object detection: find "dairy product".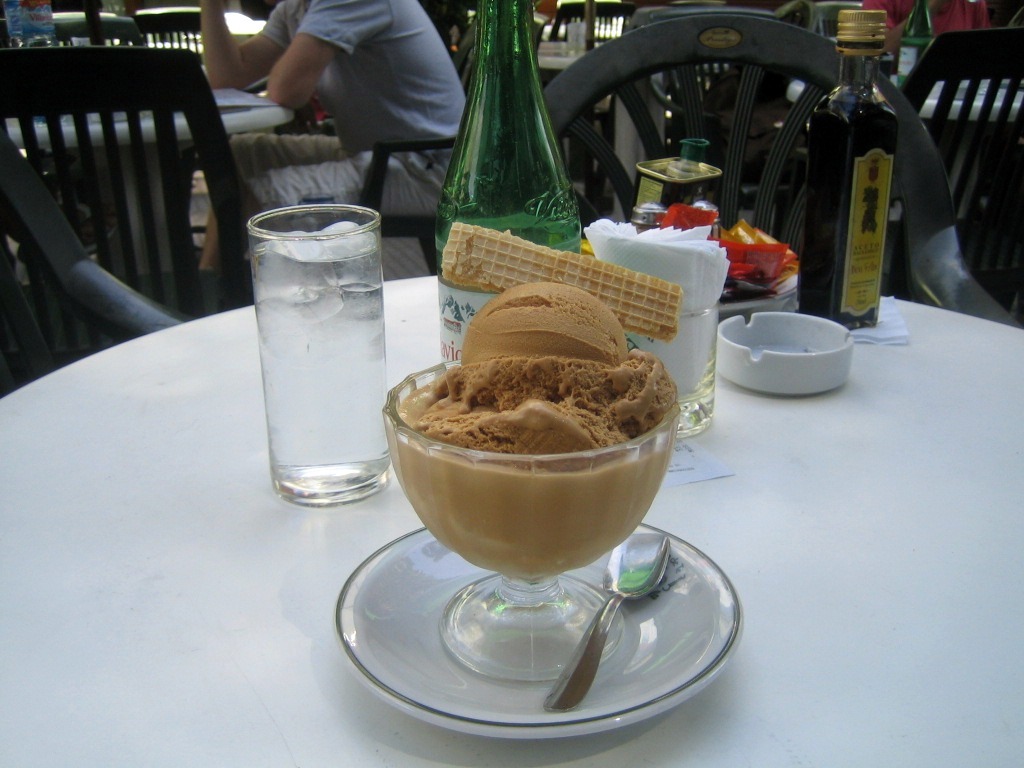
[x1=410, y1=310, x2=679, y2=559].
